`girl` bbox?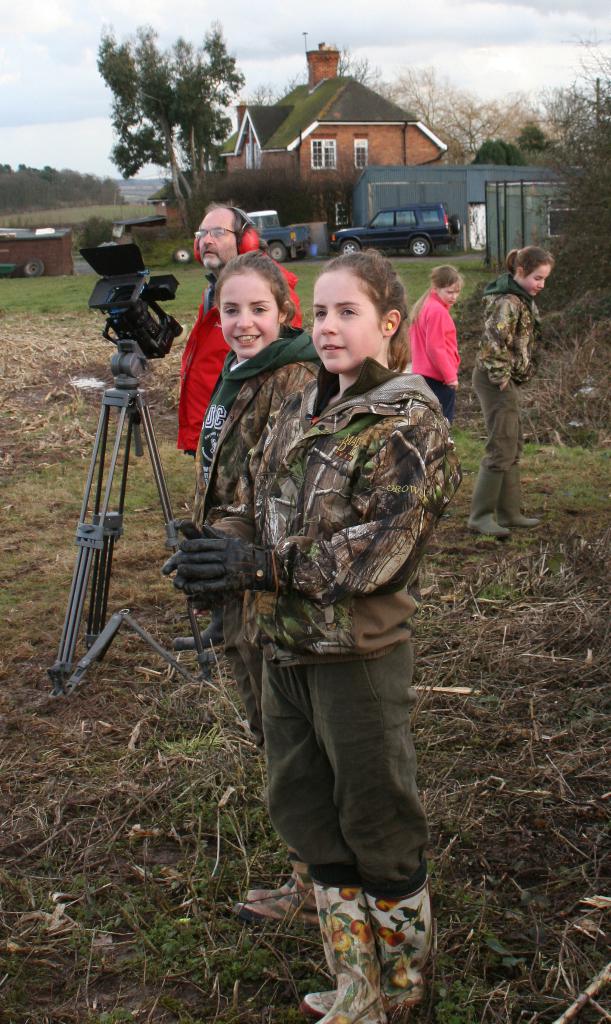
(163, 252, 468, 1023)
